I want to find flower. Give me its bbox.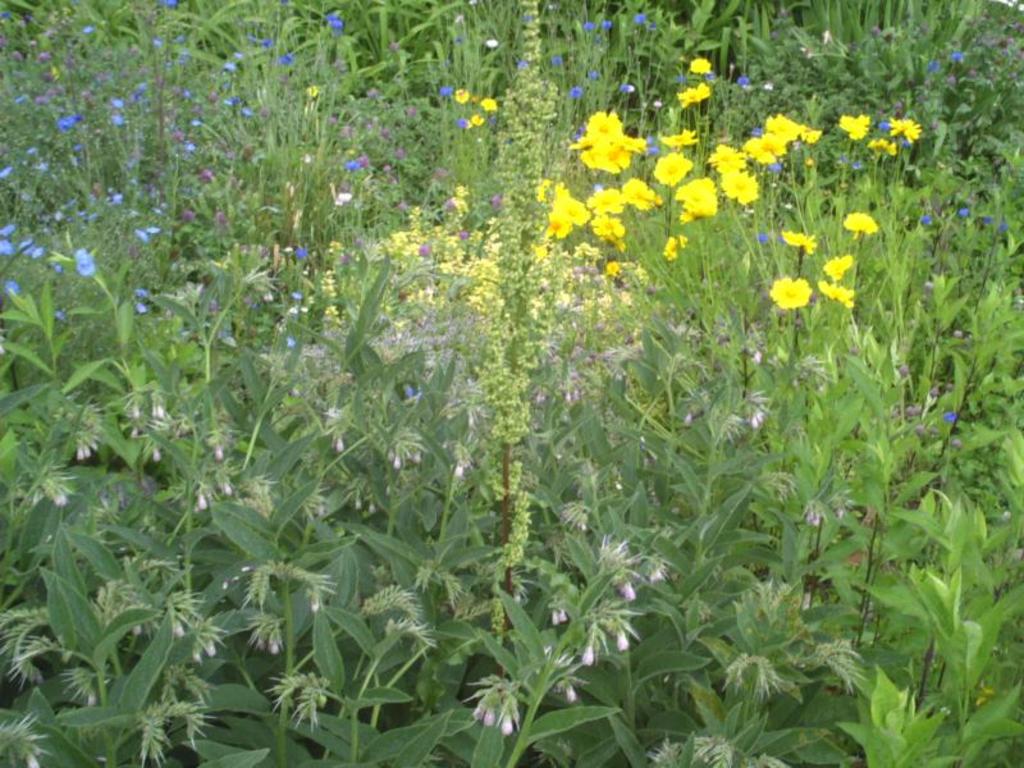
<region>577, 111, 639, 177</region>.
